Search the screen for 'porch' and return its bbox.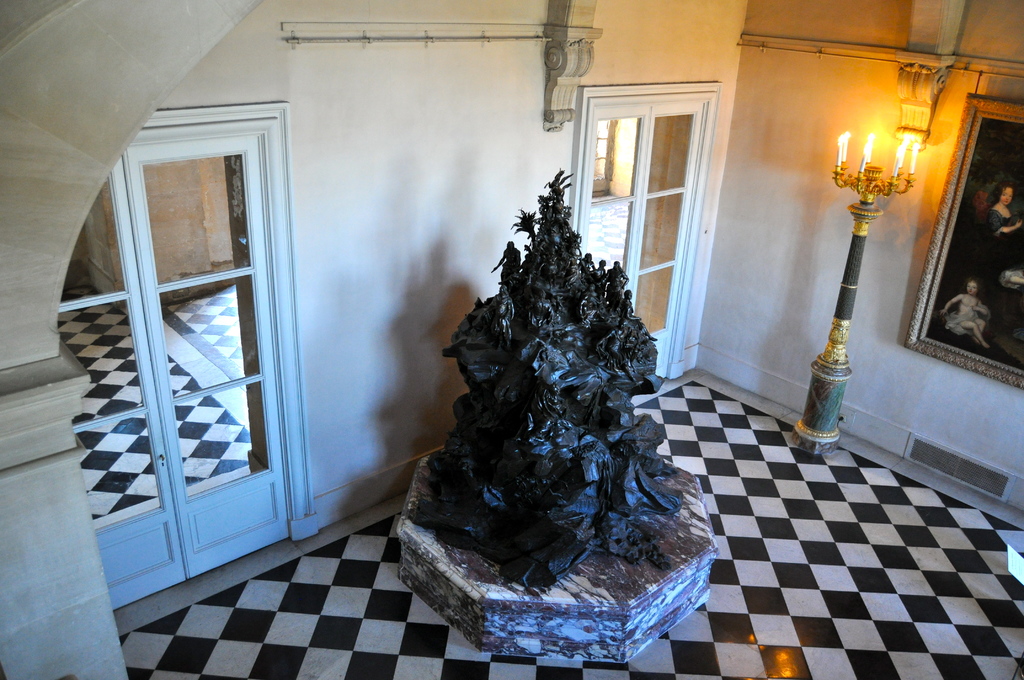
Found: [60,188,296,609].
